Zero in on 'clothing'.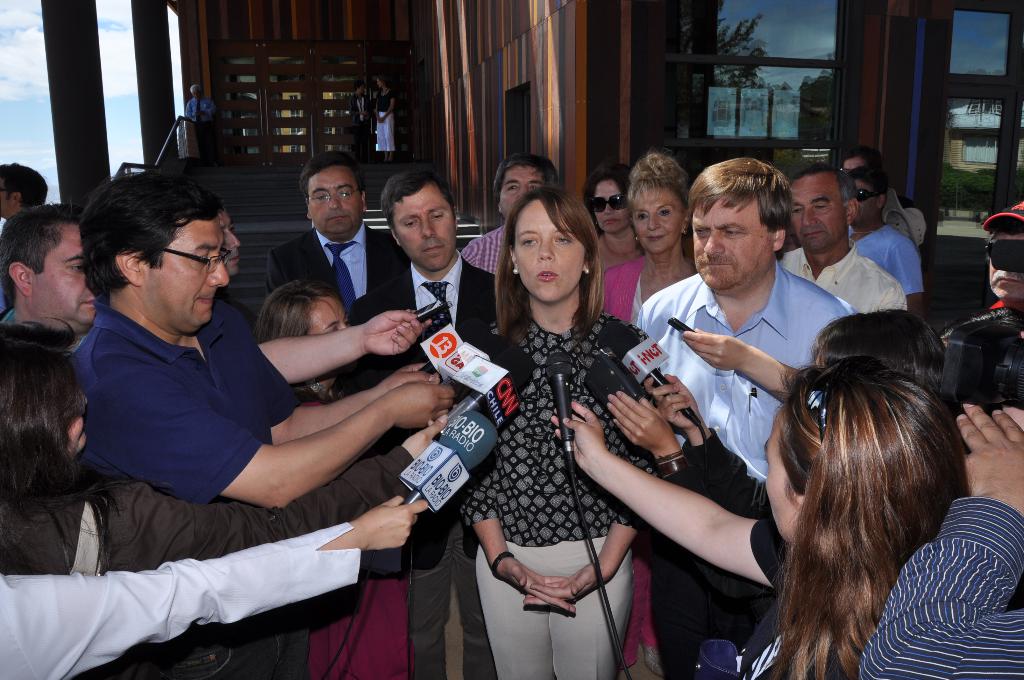
Zeroed in: bbox(440, 247, 675, 640).
